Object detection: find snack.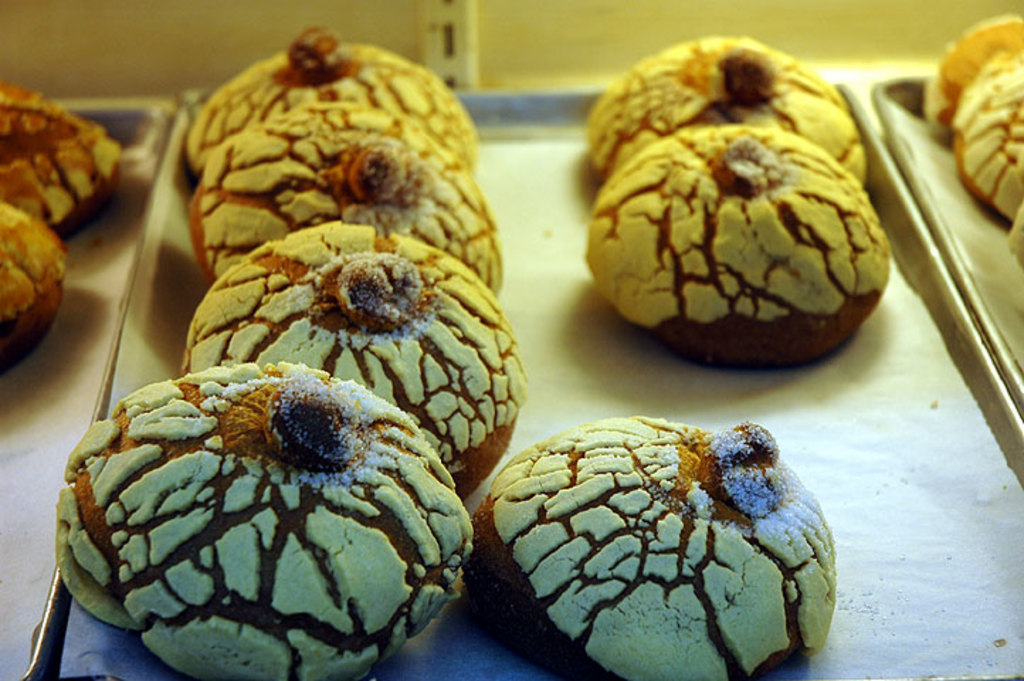
{"x1": 589, "y1": 115, "x2": 894, "y2": 370}.
